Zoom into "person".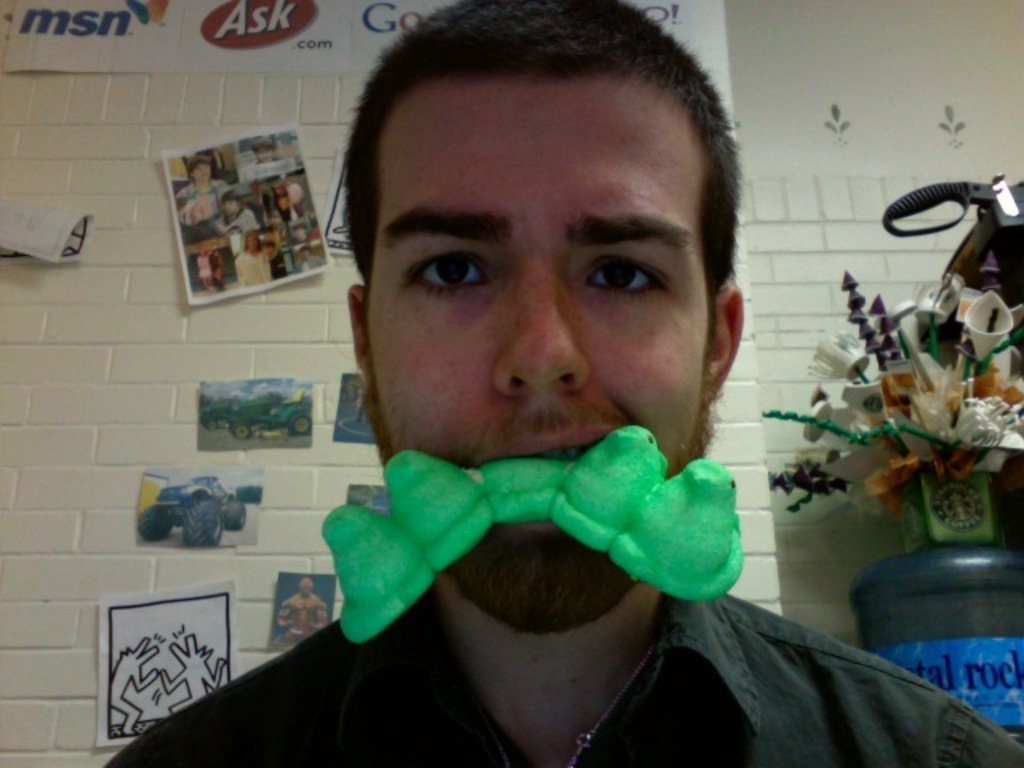
Zoom target: l=272, t=576, r=330, b=648.
